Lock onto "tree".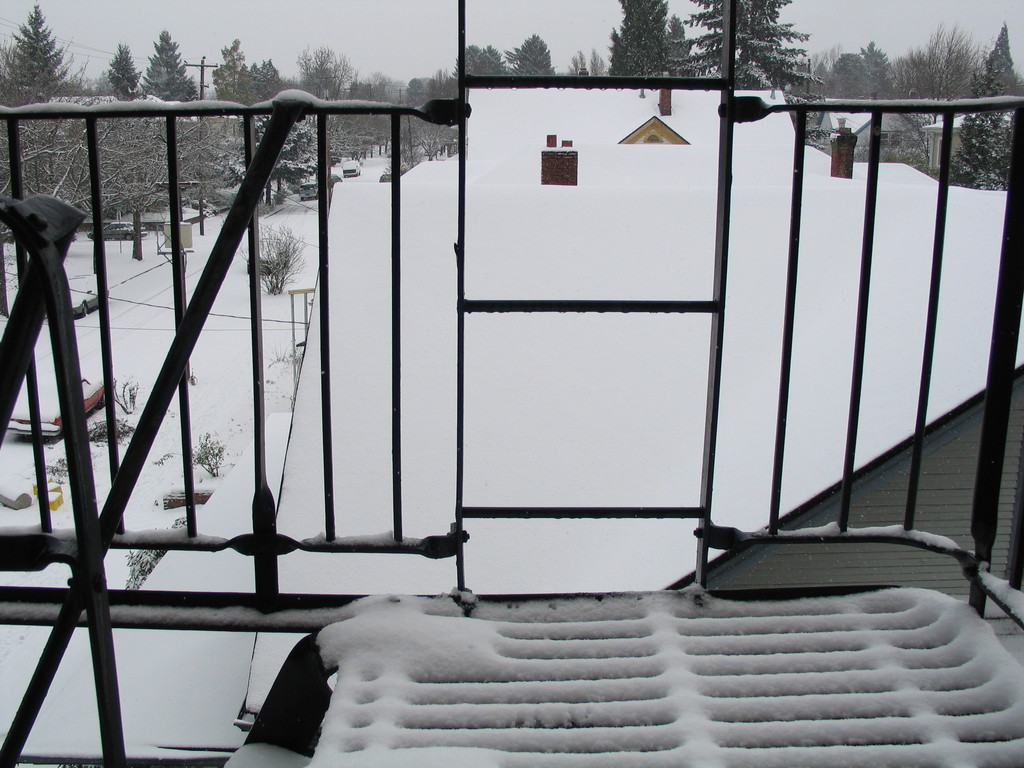
Locked: <box>662,0,830,105</box>.
